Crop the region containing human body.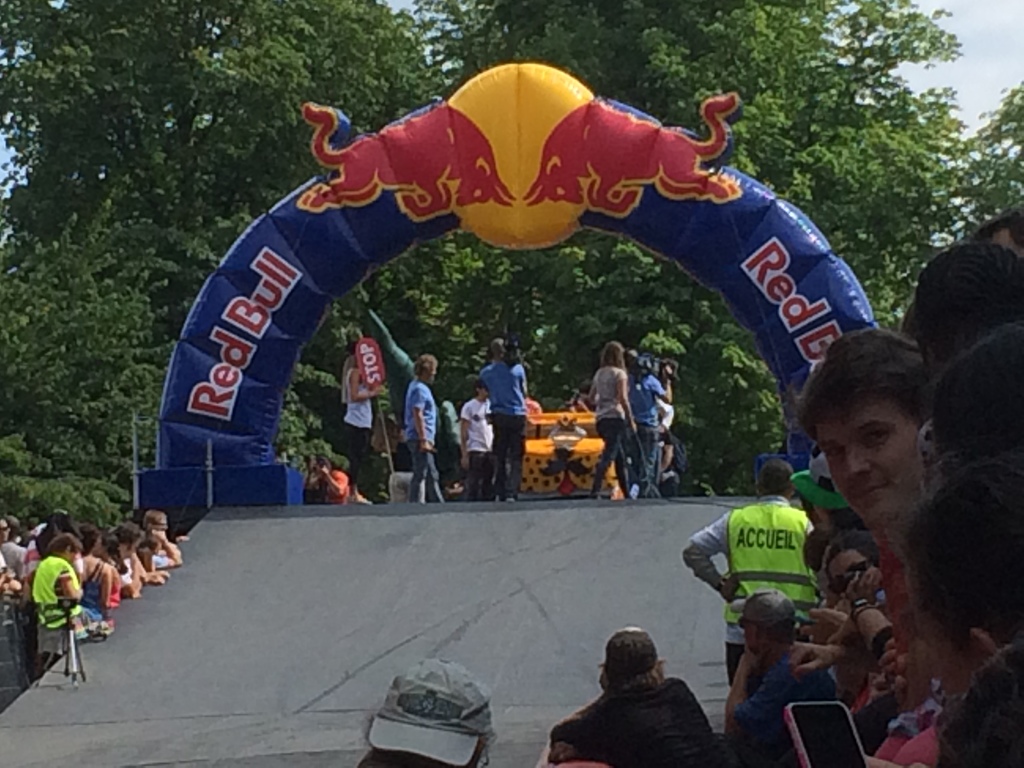
Crop region: [300,456,351,506].
